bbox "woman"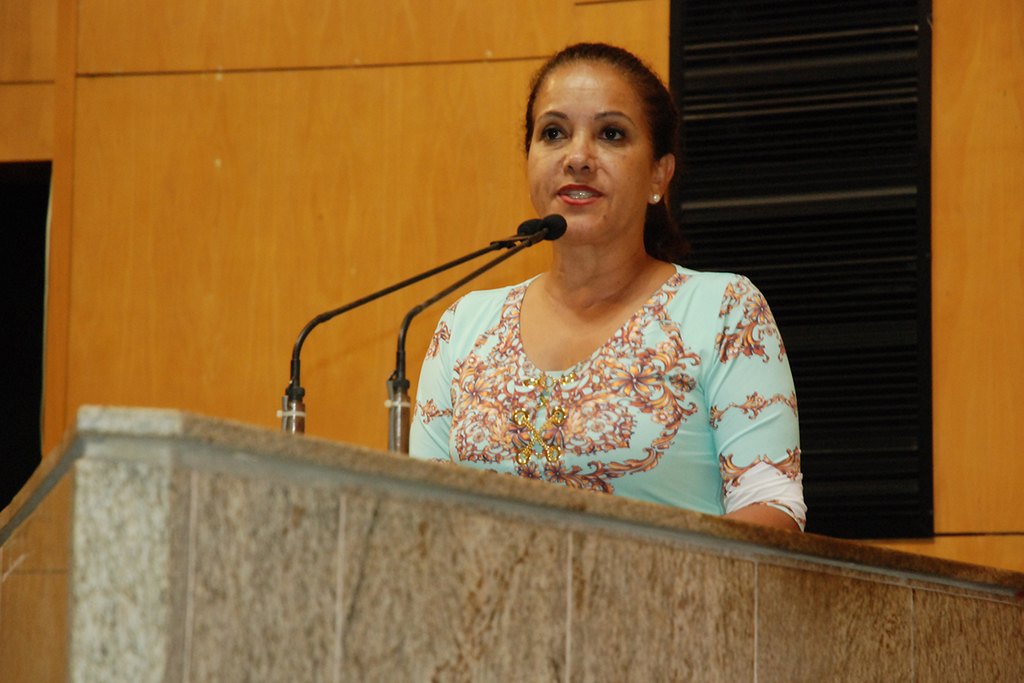
352 56 823 549
